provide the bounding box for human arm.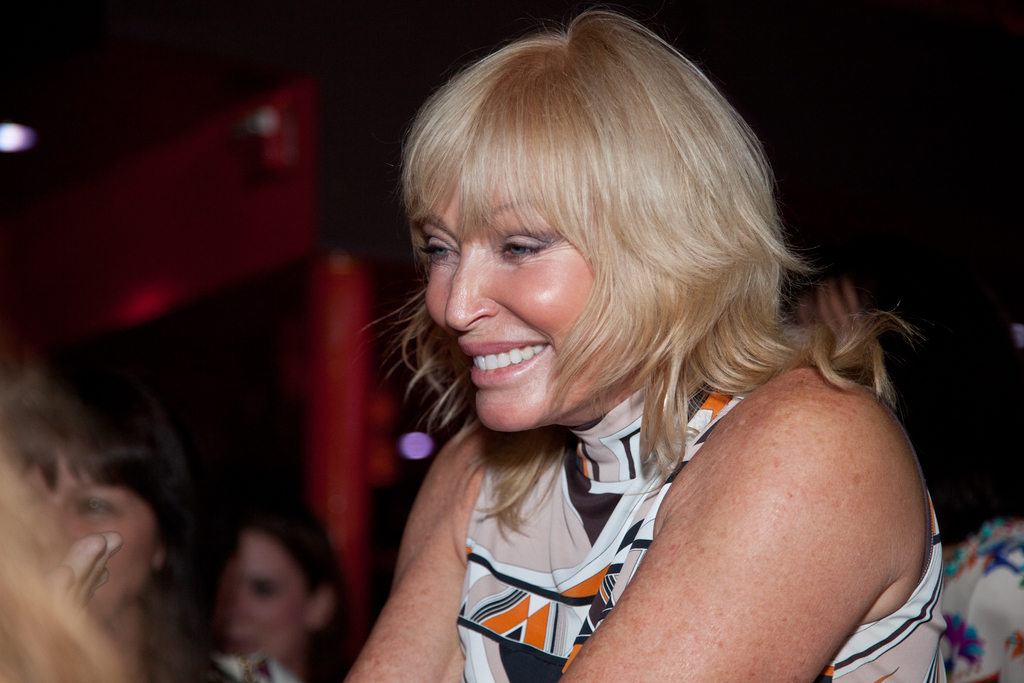
{"x1": 40, "y1": 530, "x2": 119, "y2": 630}.
